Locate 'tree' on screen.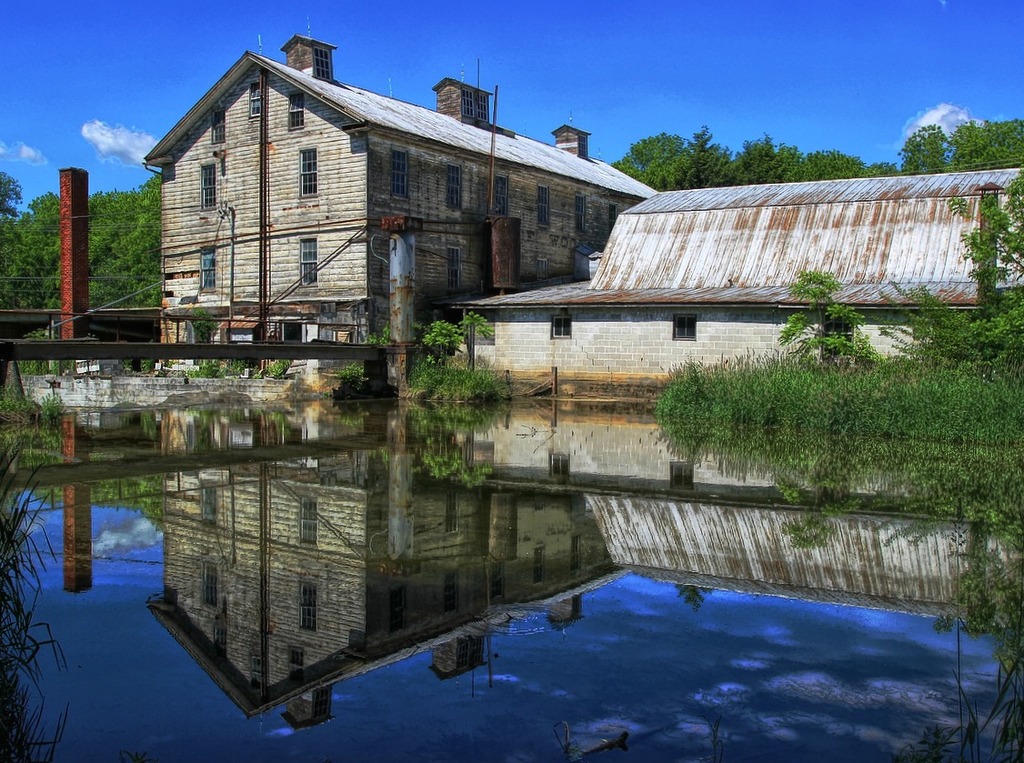
On screen at {"x1": 349, "y1": 303, "x2": 488, "y2": 346}.
